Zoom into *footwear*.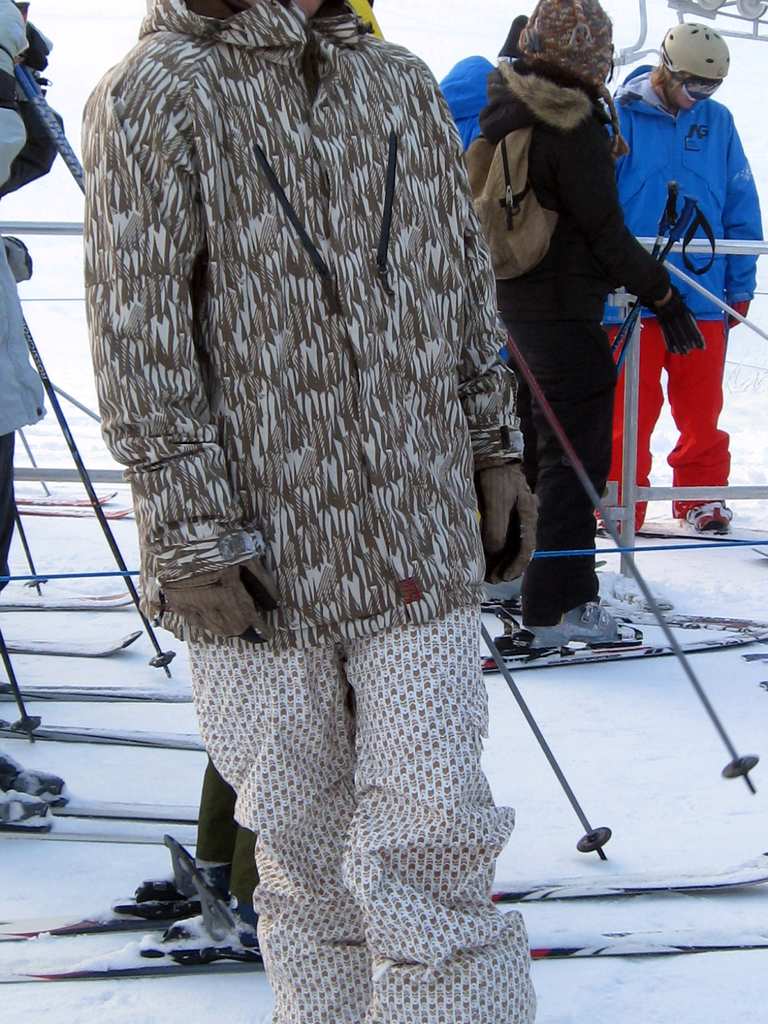
Zoom target: region(520, 603, 627, 650).
